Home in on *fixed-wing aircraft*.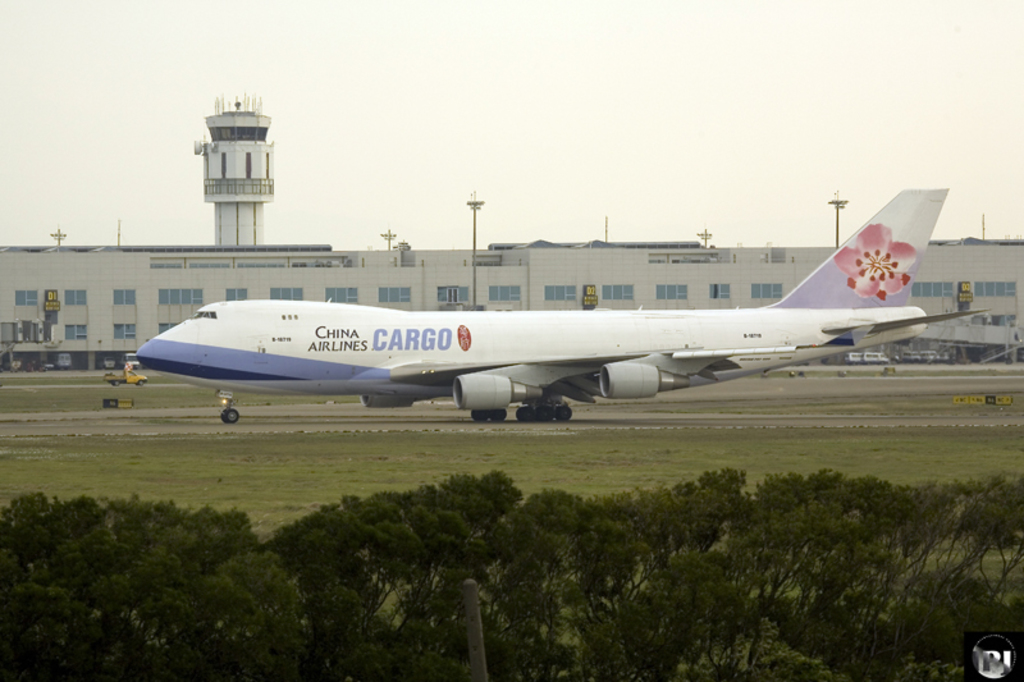
Homed in at <region>136, 184, 1001, 426</region>.
